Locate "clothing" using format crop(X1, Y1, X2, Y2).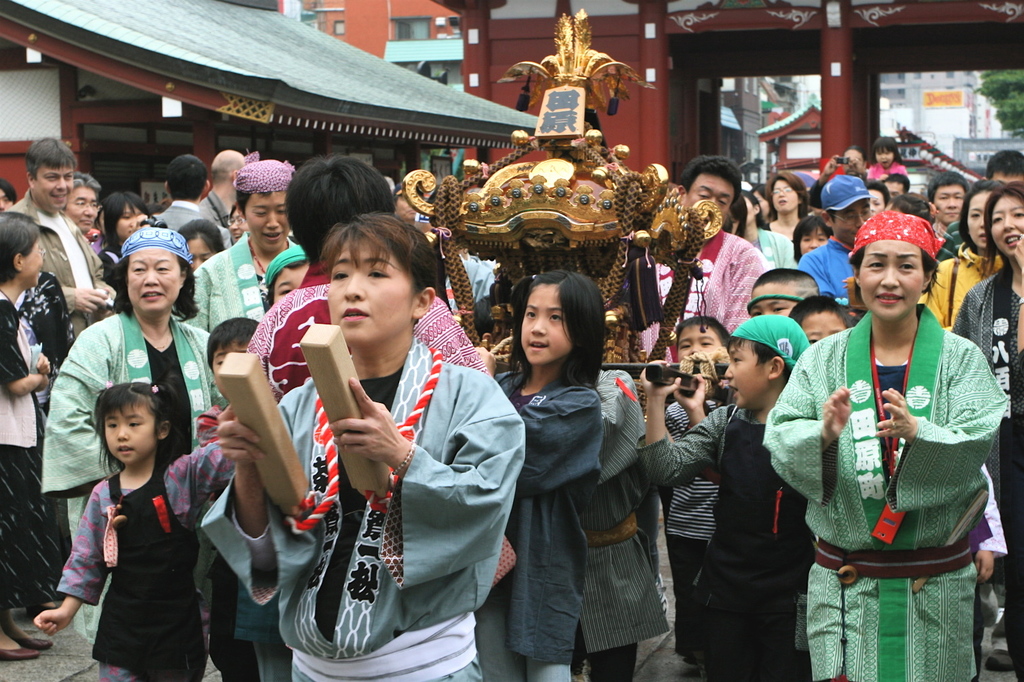
crop(936, 218, 970, 264).
